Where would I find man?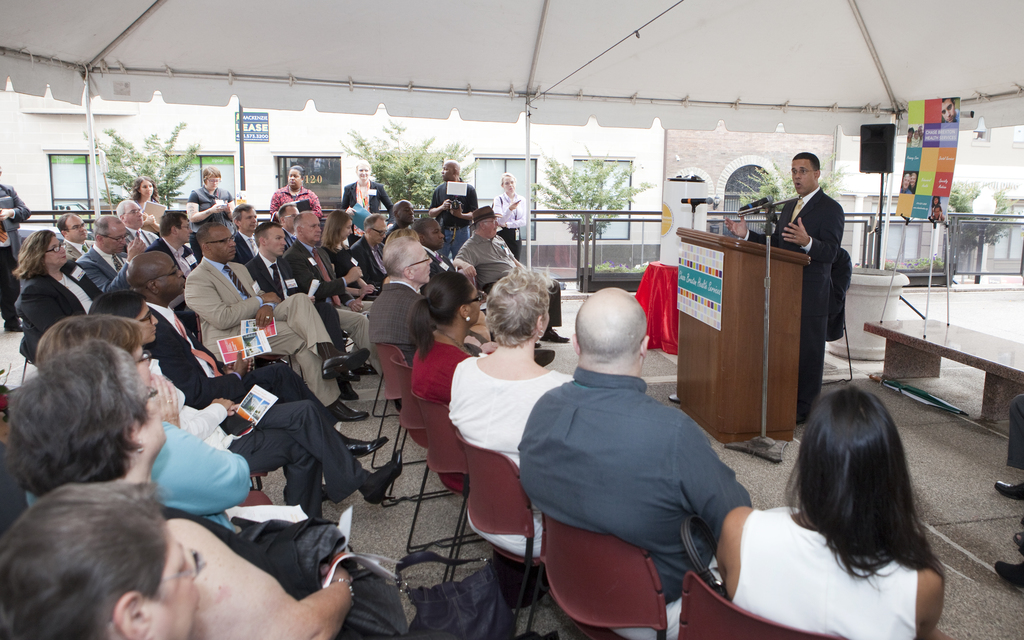
At [left=230, top=199, right=260, bottom=260].
